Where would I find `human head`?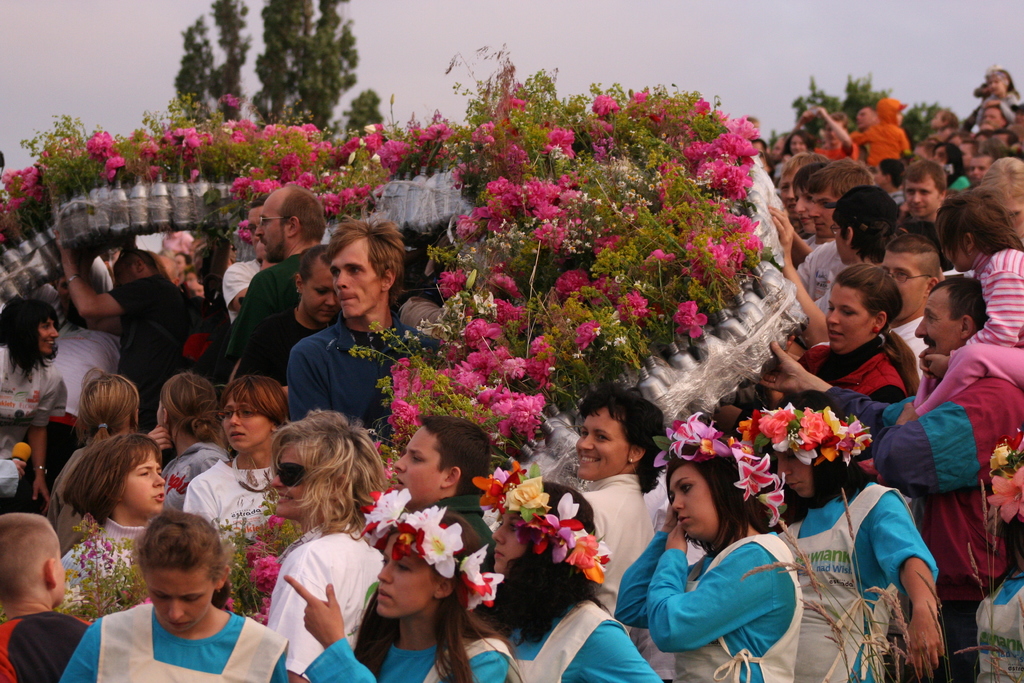
At [left=138, top=506, right=232, bottom=630].
